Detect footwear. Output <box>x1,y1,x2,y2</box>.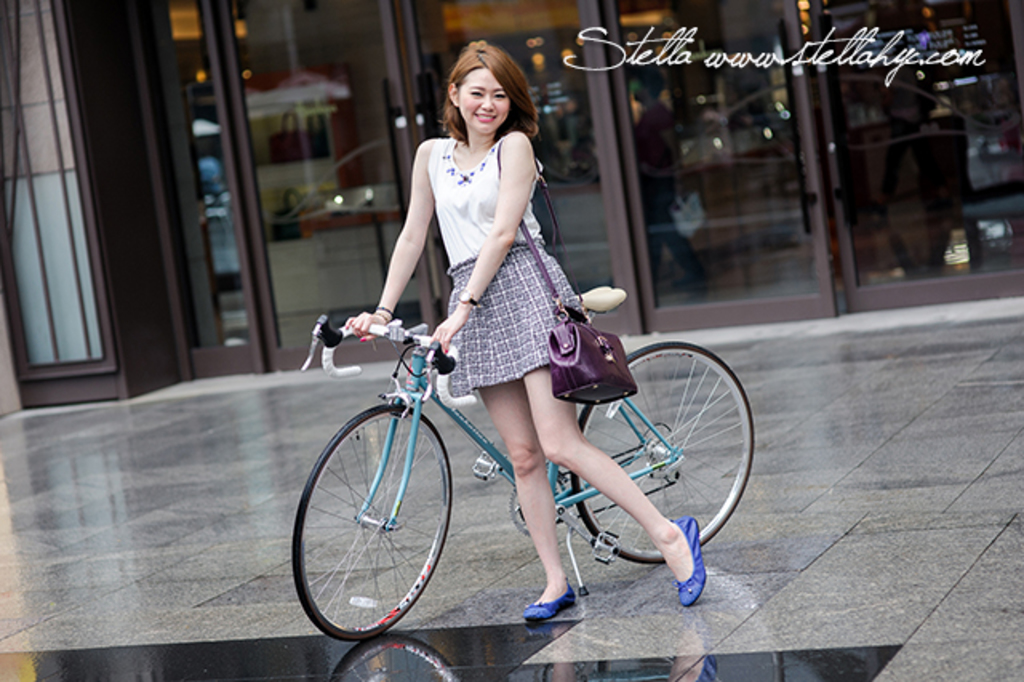
<box>667,514,709,605</box>.
